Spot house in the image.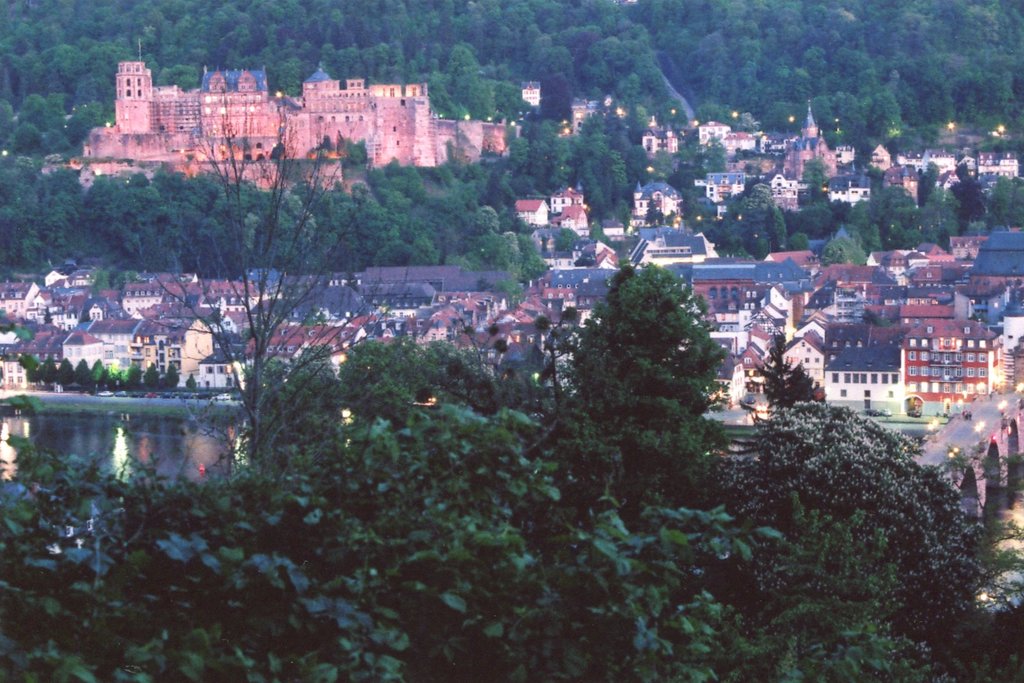
house found at <region>0, 340, 30, 385</region>.
